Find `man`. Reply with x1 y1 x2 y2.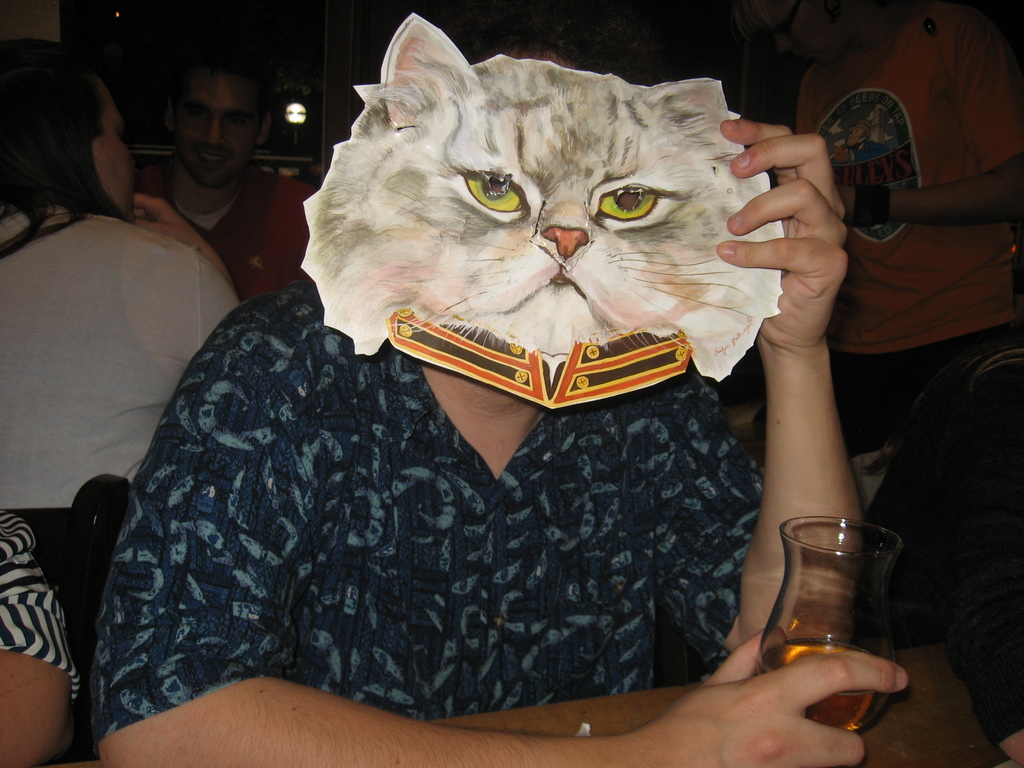
120 45 326 314.
